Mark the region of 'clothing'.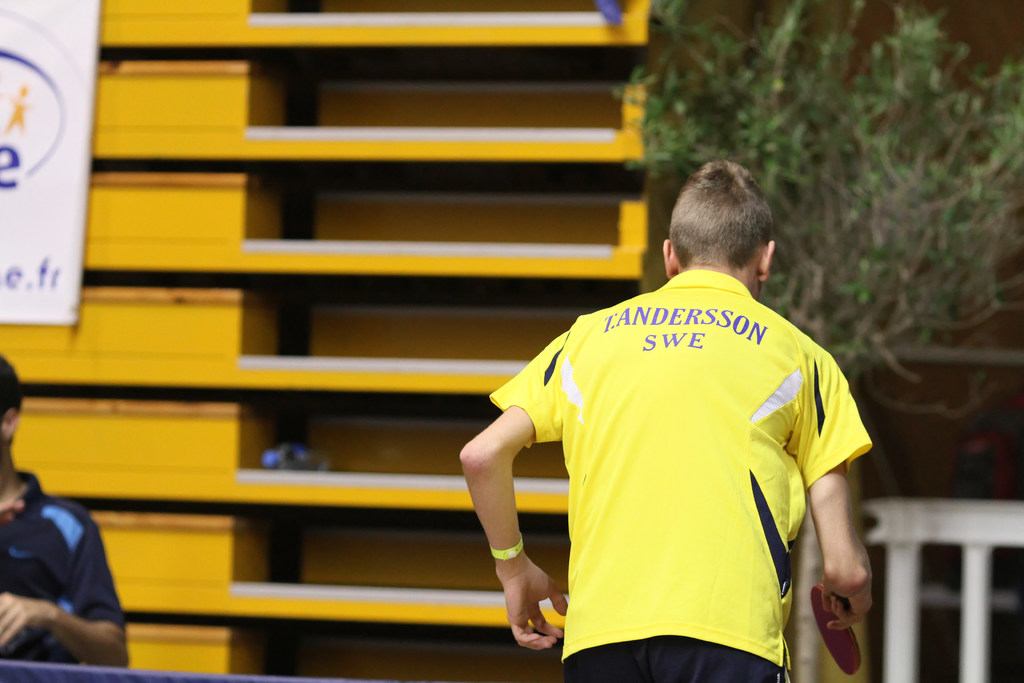
Region: 0 468 129 665.
